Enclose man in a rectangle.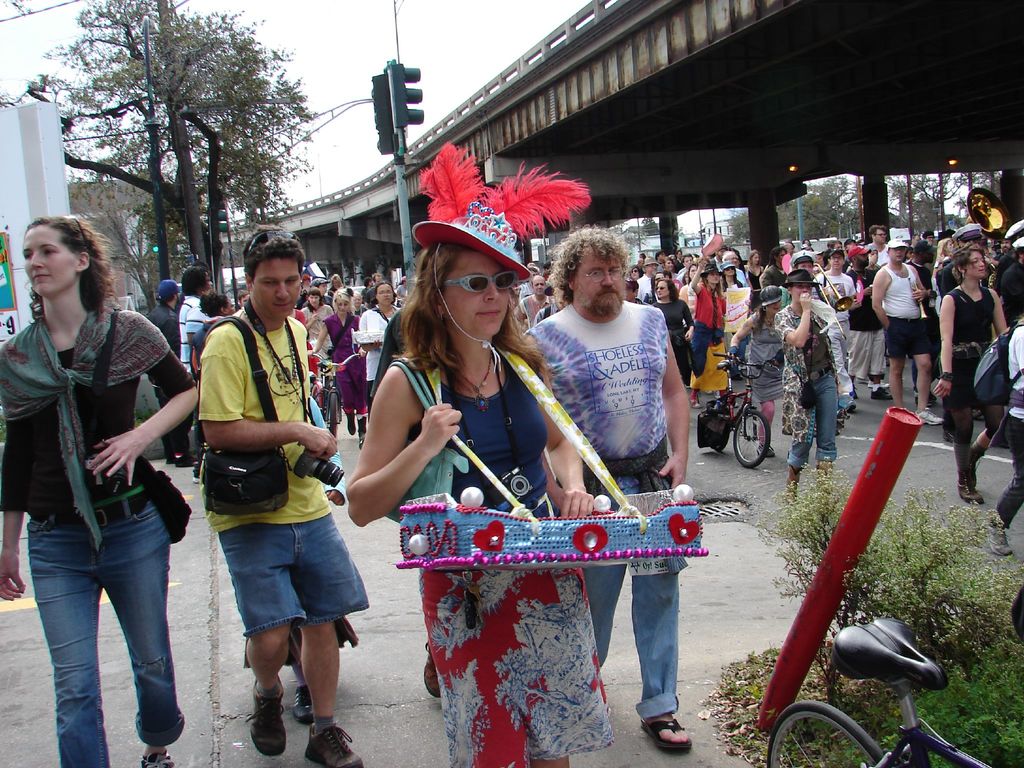
select_region(530, 229, 694, 749).
